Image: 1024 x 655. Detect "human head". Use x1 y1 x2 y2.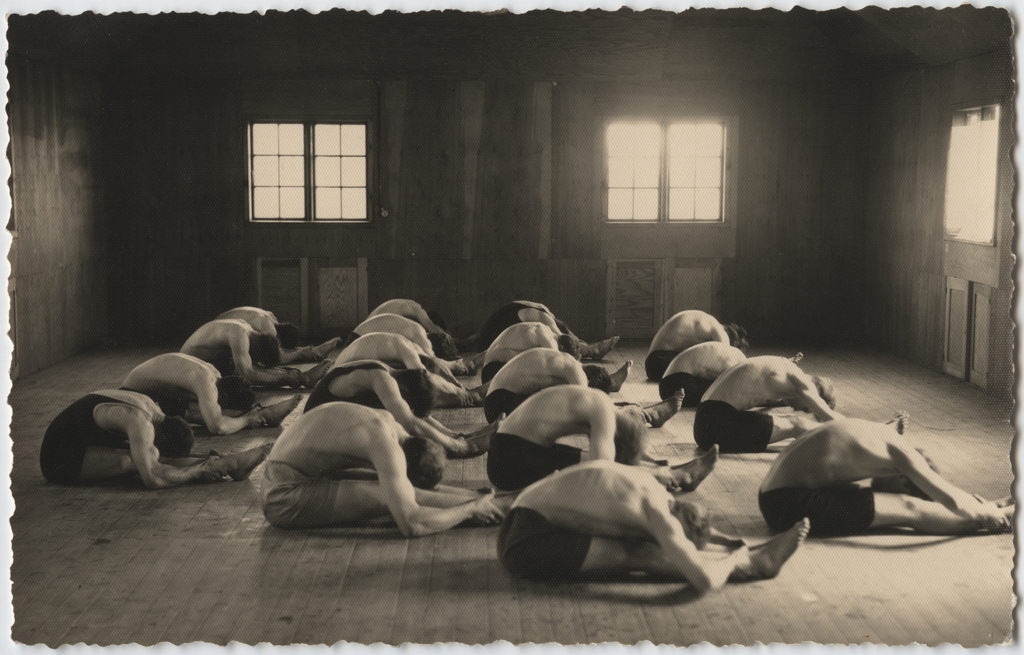
249 332 280 367.
